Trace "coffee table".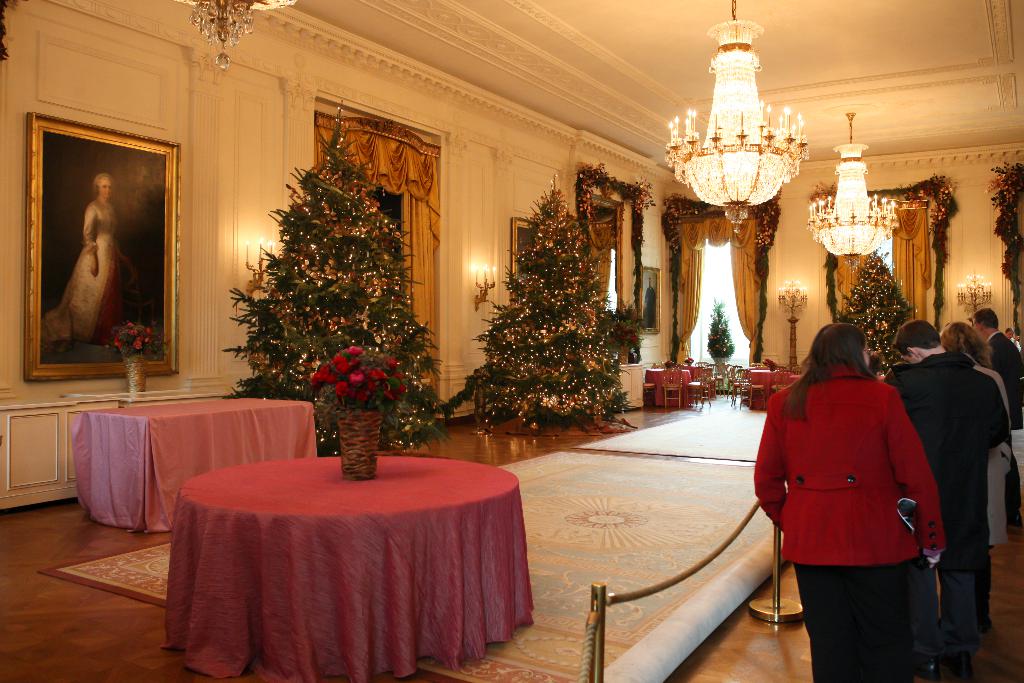
Traced to crop(141, 420, 550, 666).
